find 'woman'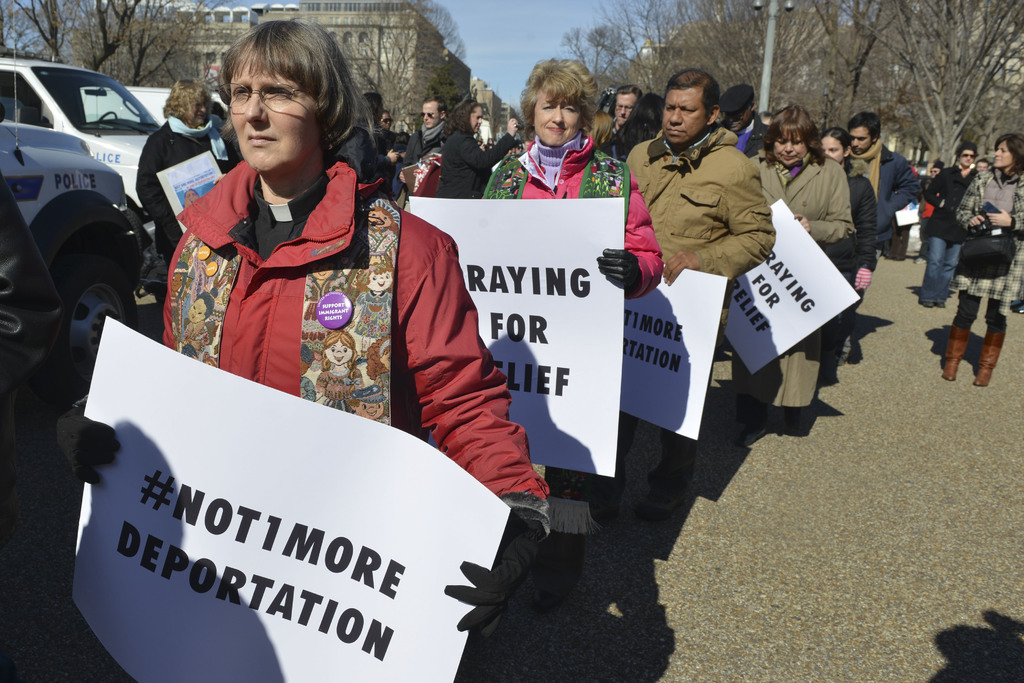
{"x1": 383, "y1": 111, "x2": 391, "y2": 131}
